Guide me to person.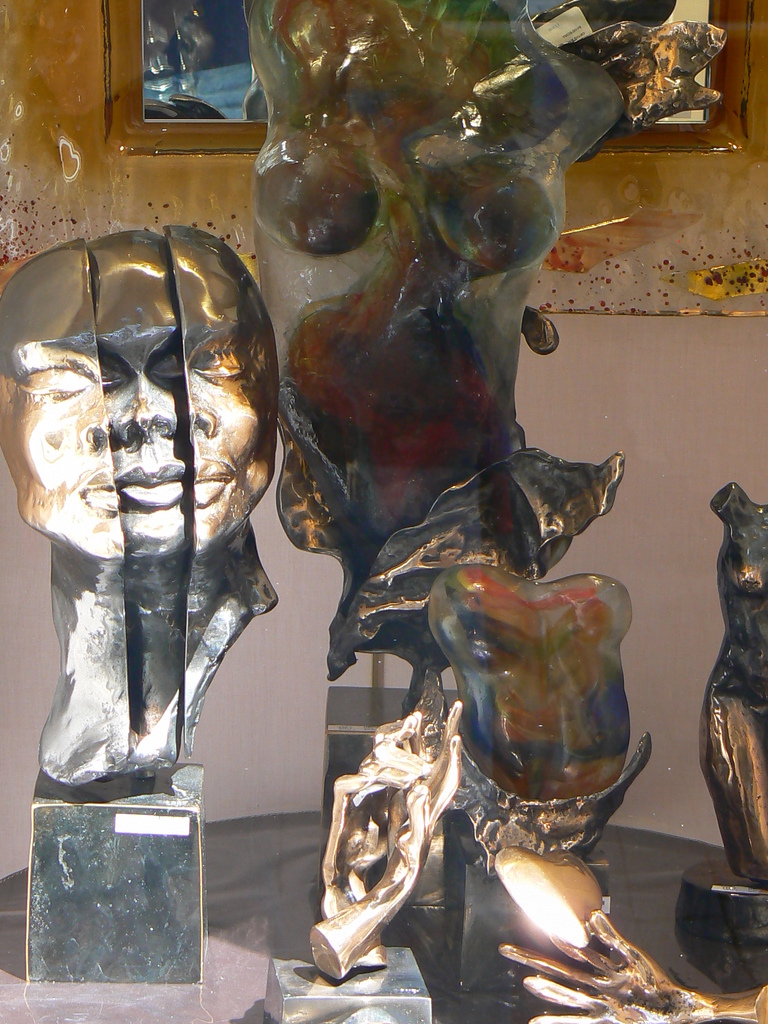
Guidance: x1=0 y1=214 x2=288 y2=564.
